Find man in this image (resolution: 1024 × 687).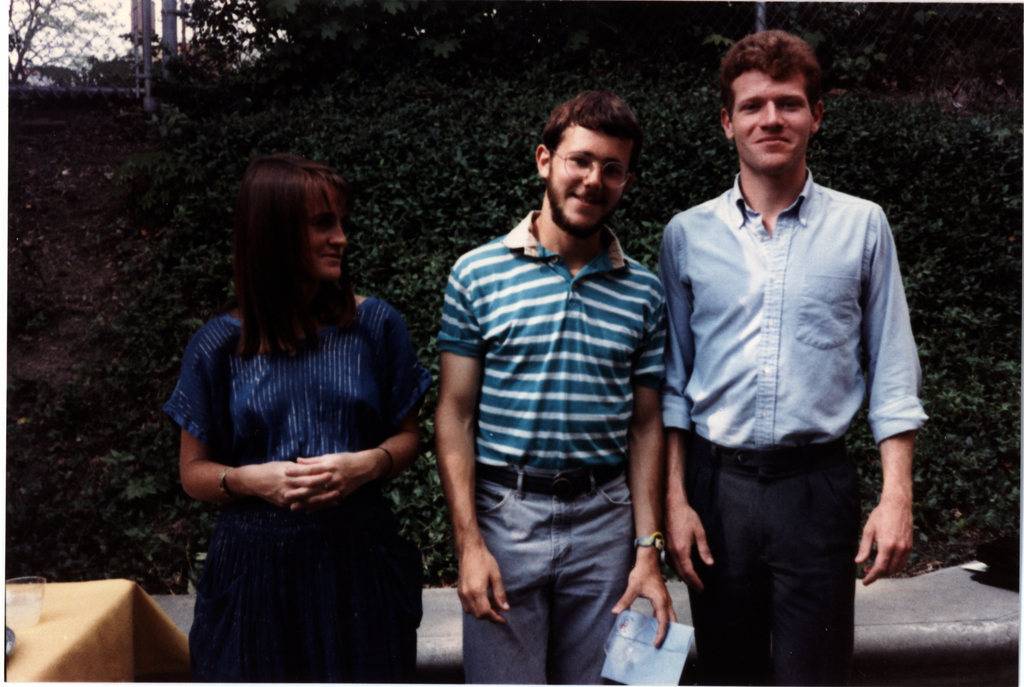
pyautogui.locateOnScreen(424, 87, 669, 686).
